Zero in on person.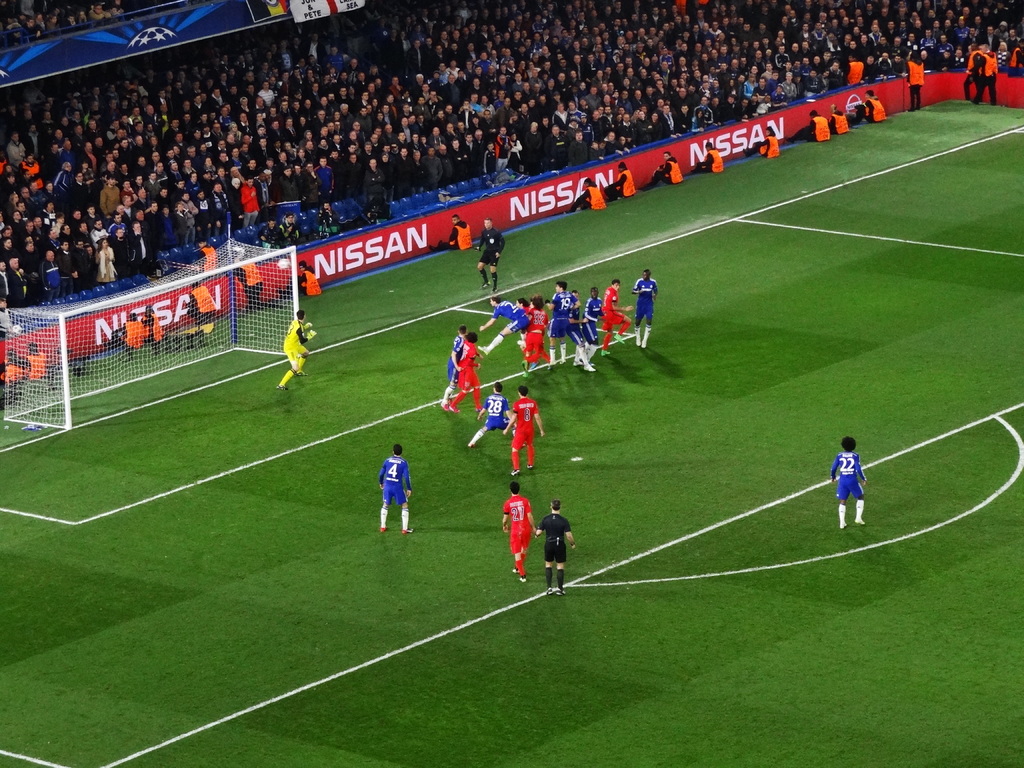
Zeroed in: locate(604, 162, 635, 200).
